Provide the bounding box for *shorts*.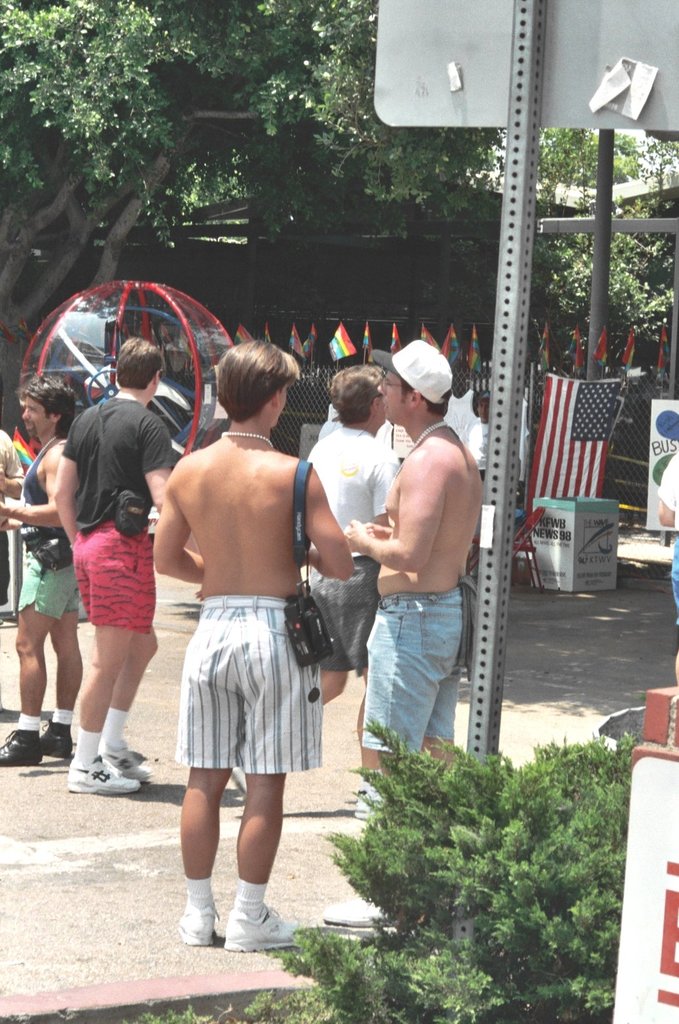
301 557 392 673.
